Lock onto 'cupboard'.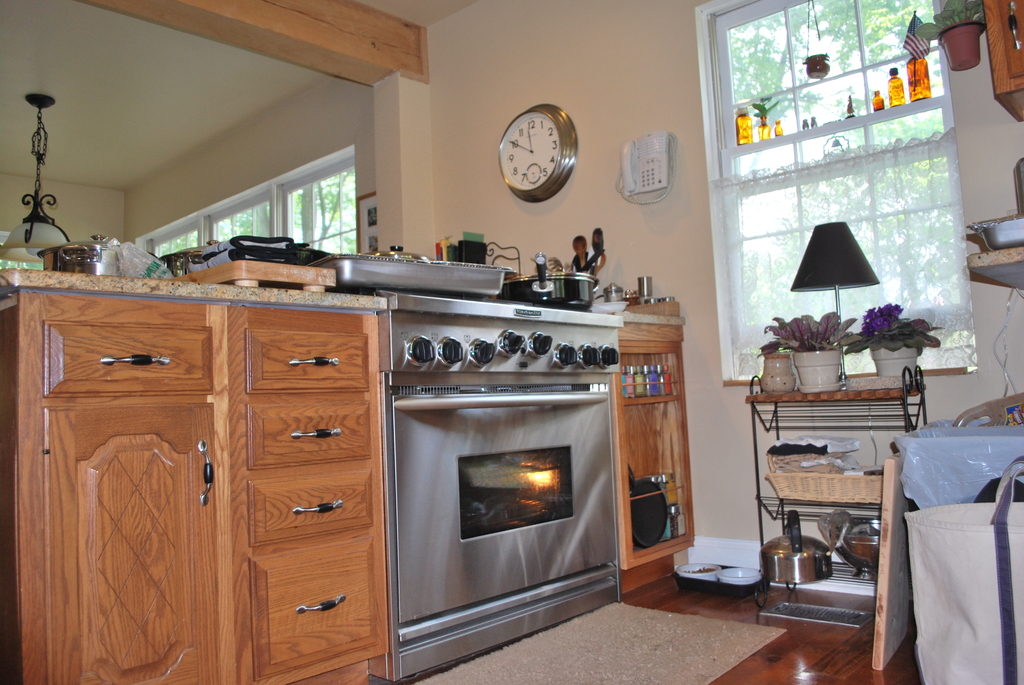
Locked: <region>1, 271, 681, 684</region>.
